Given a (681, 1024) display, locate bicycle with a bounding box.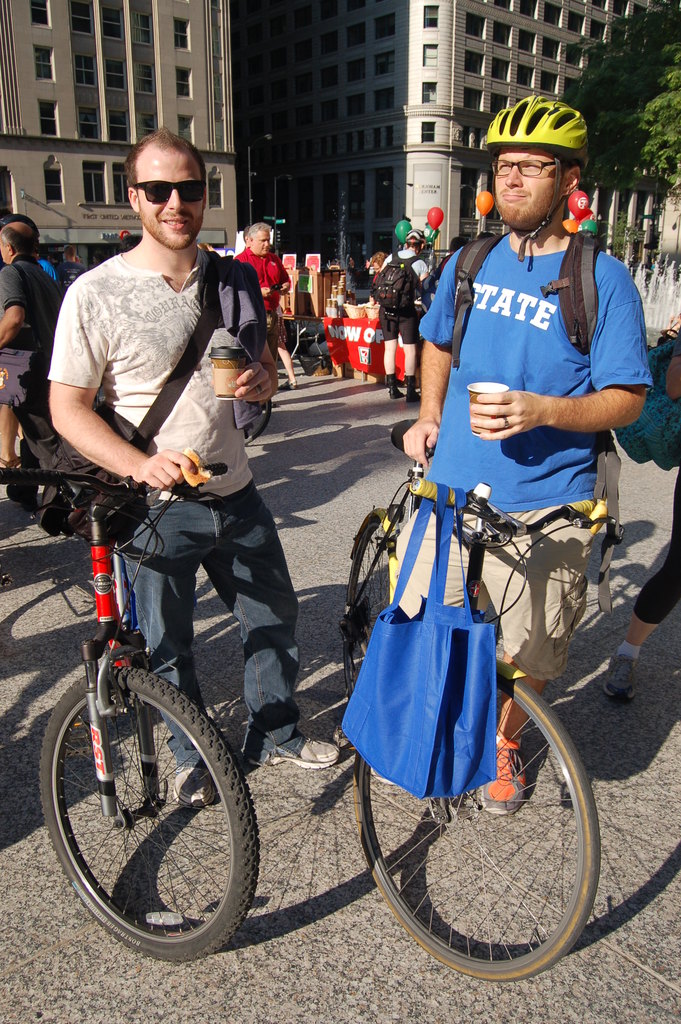
Located: pyautogui.locateOnScreen(334, 414, 625, 982).
